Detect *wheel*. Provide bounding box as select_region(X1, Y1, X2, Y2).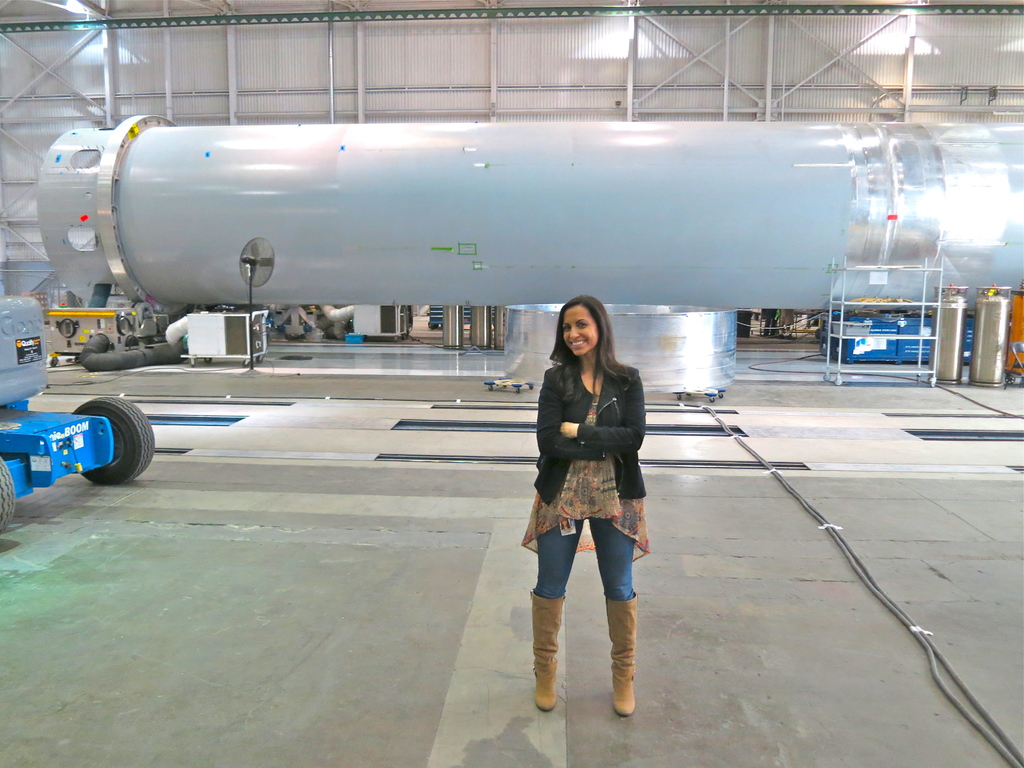
select_region(930, 378, 936, 385).
